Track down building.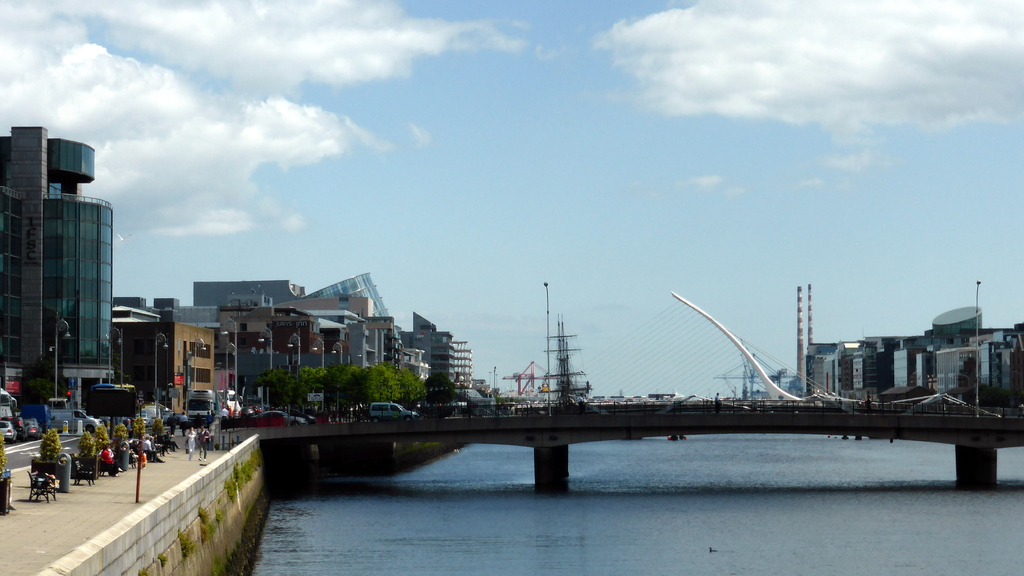
Tracked to Rect(803, 305, 1023, 407).
